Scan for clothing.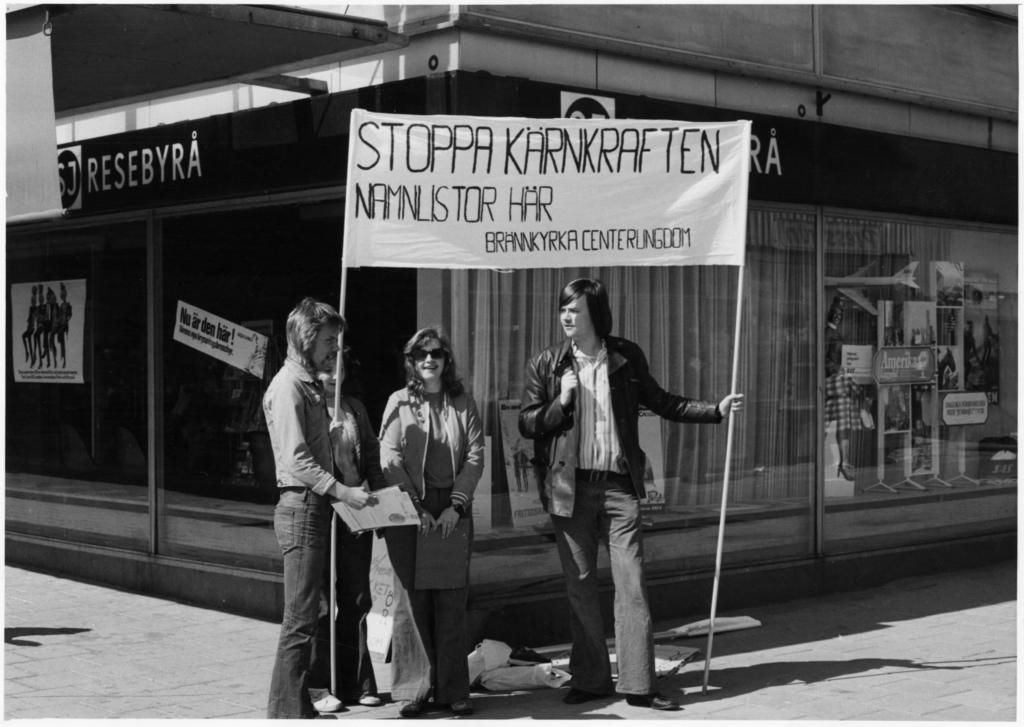
Scan result: 514/341/716/705.
